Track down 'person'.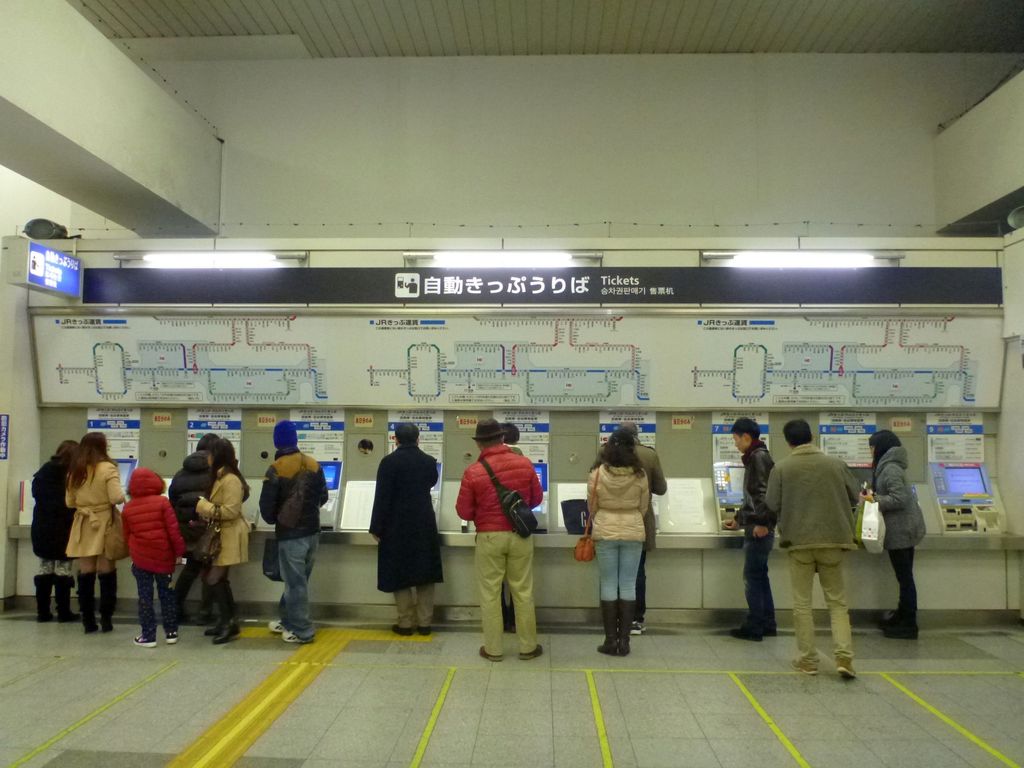
Tracked to [165,426,219,623].
